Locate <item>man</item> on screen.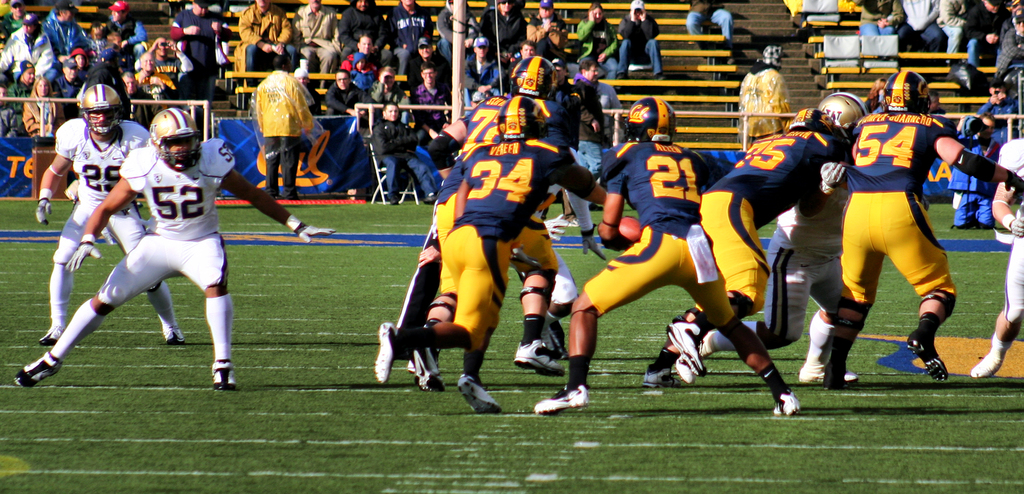
On screen at left=815, top=71, right=970, bottom=386.
